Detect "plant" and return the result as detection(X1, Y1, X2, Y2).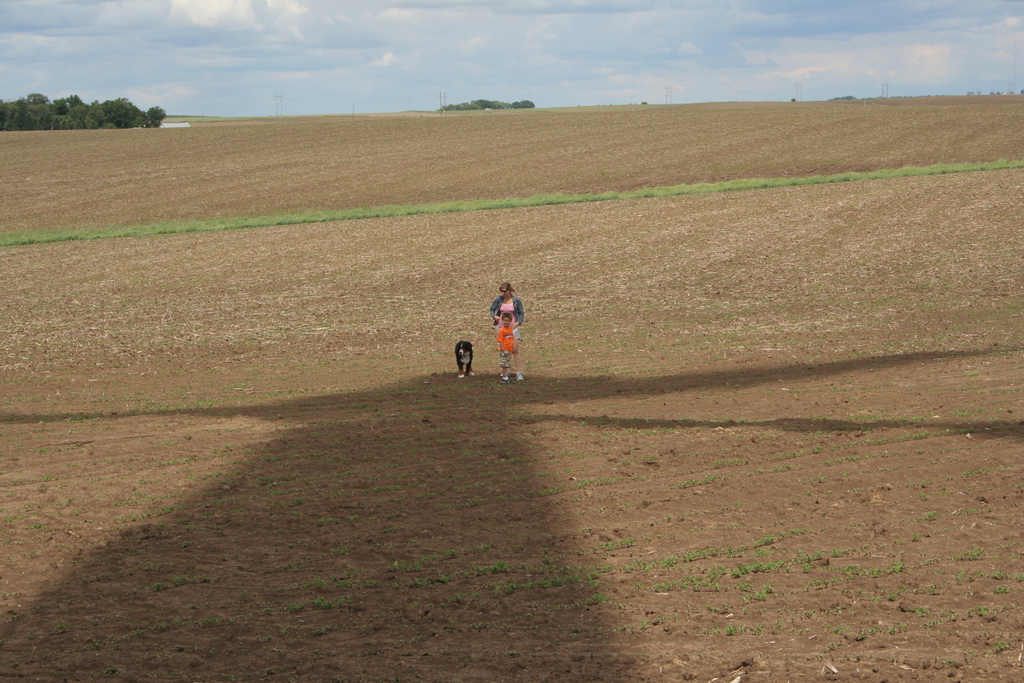
detection(505, 584, 513, 593).
